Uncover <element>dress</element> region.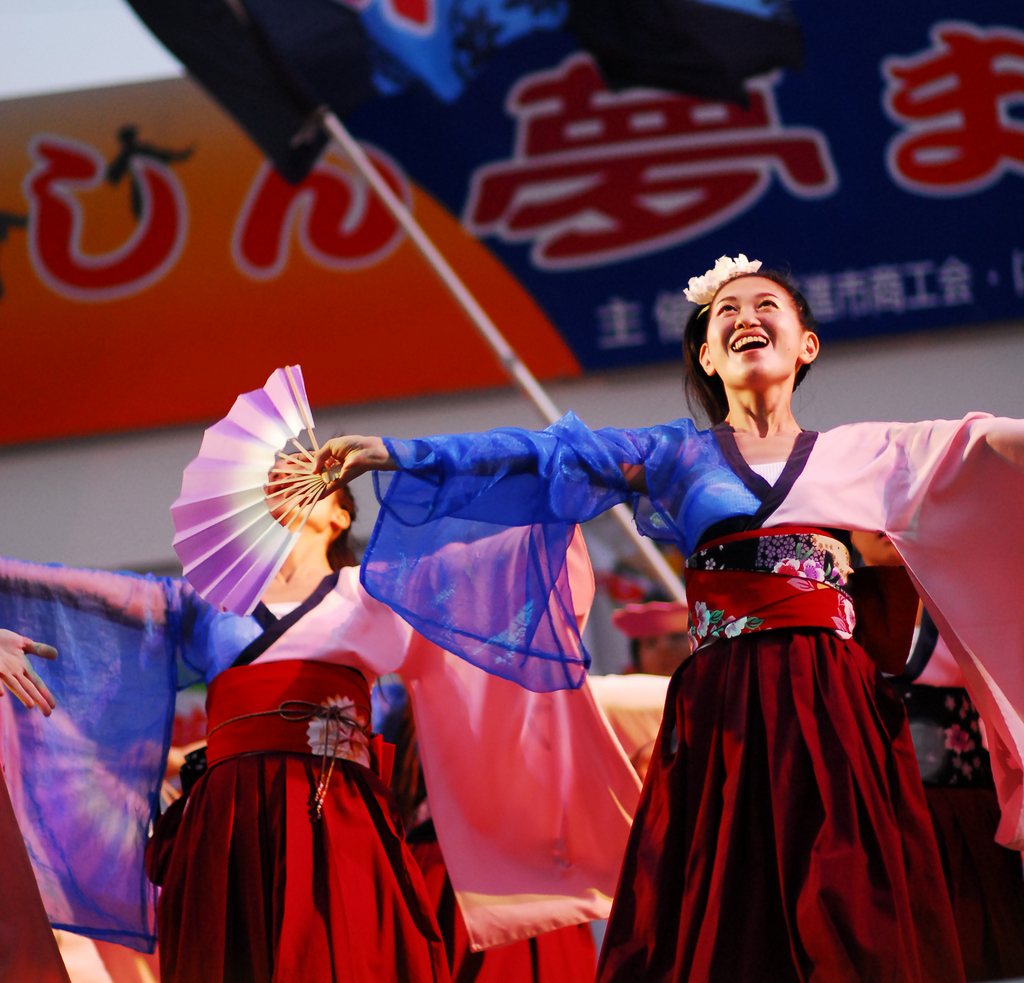
Uncovered: bbox=(353, 409, 1023, 982).
